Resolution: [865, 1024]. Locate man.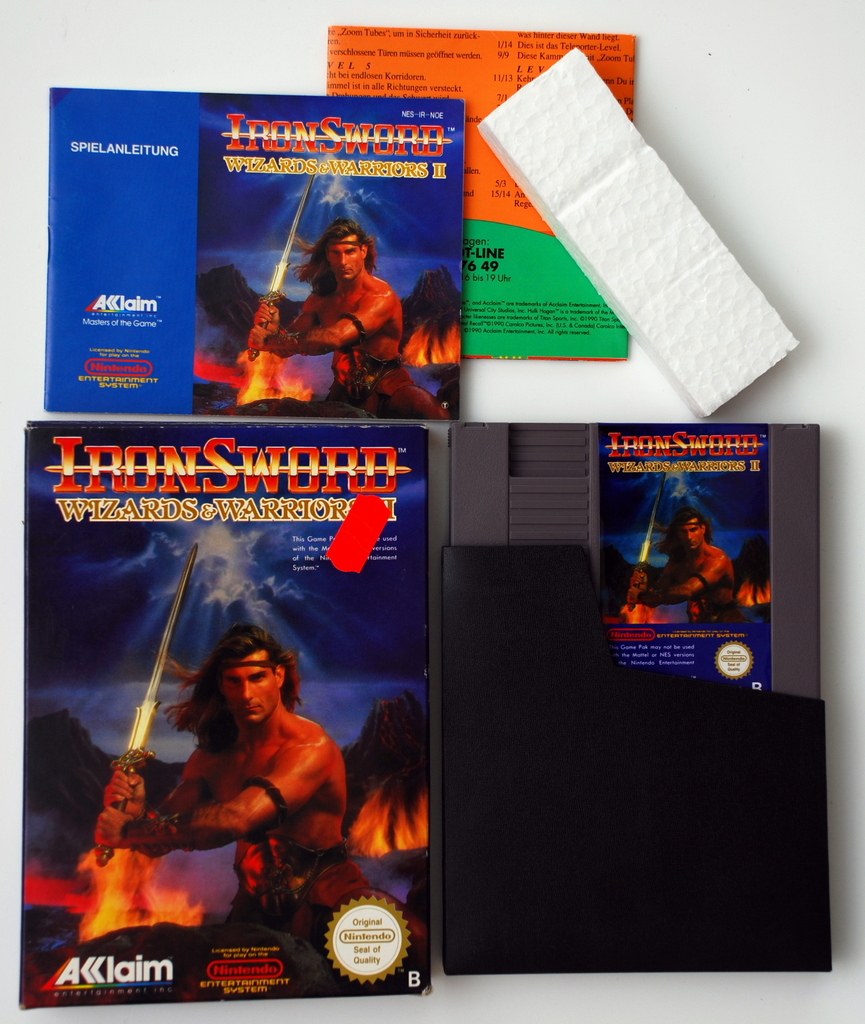
(630, 501, 750, 634).
